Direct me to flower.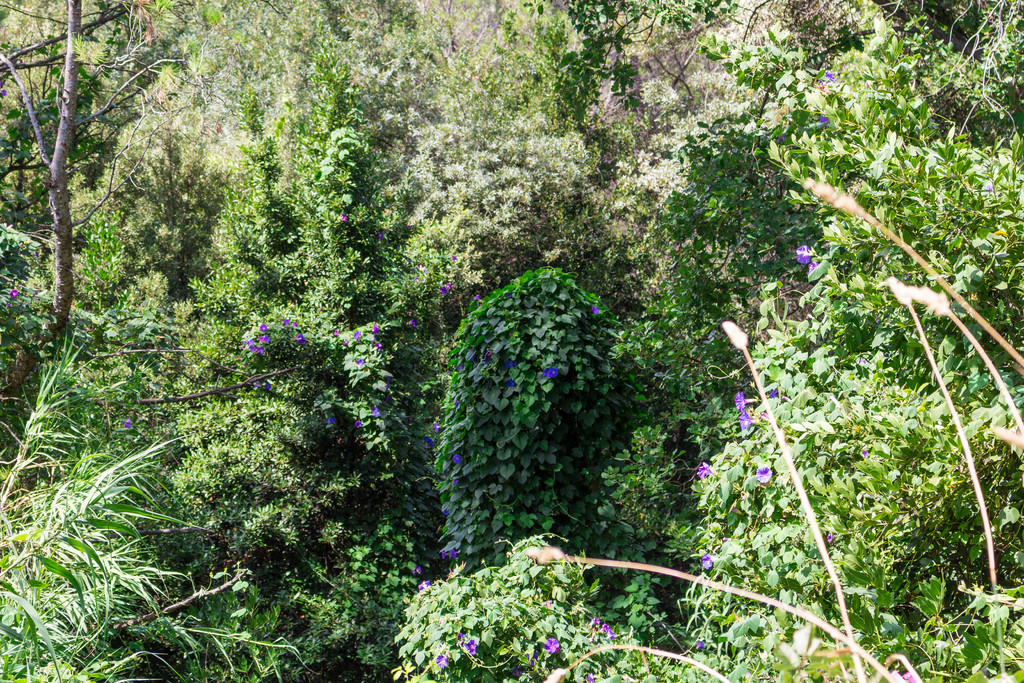
Direction: bbox(436, 424, 444, 431).
